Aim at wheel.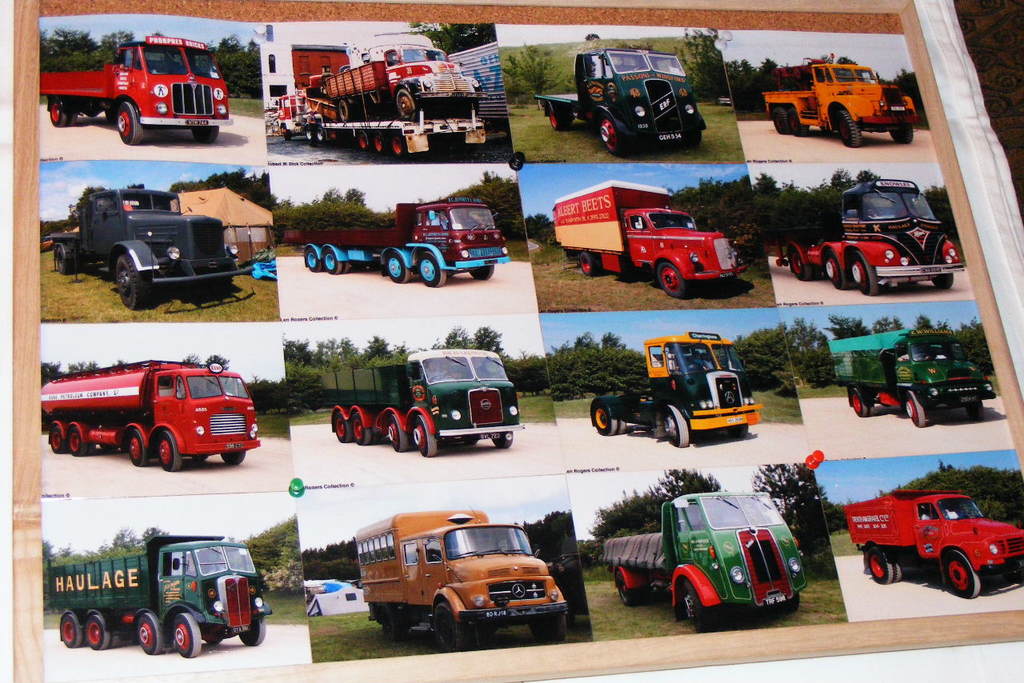
Aimed at box=[854, 387, 875, 416].
